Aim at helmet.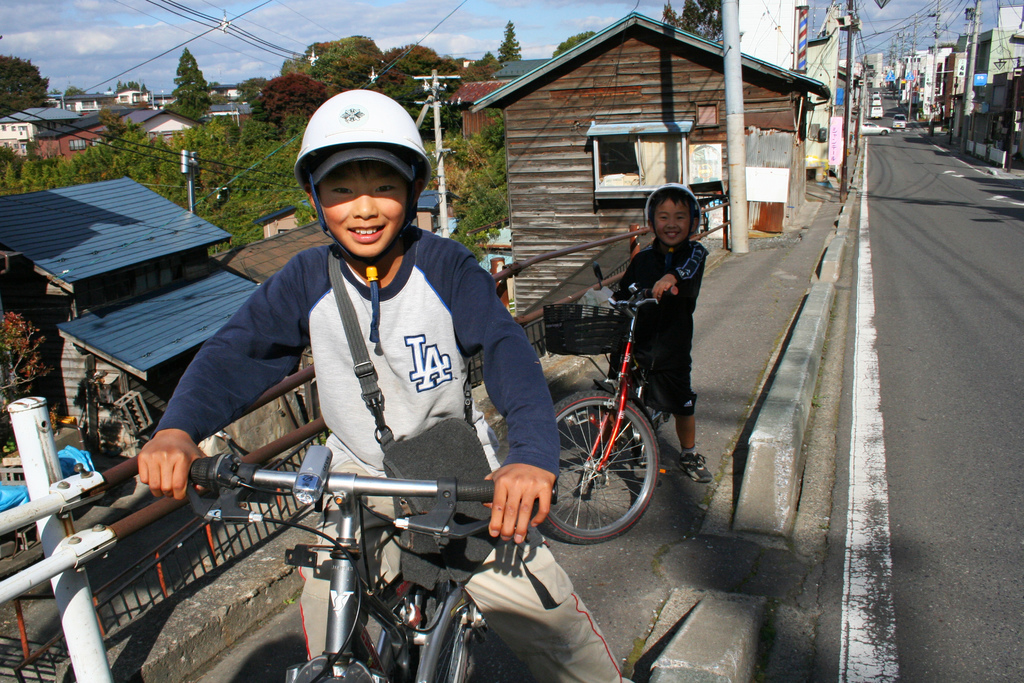
Aimed at x1=294 y1=89 x2=437 y2=353.
